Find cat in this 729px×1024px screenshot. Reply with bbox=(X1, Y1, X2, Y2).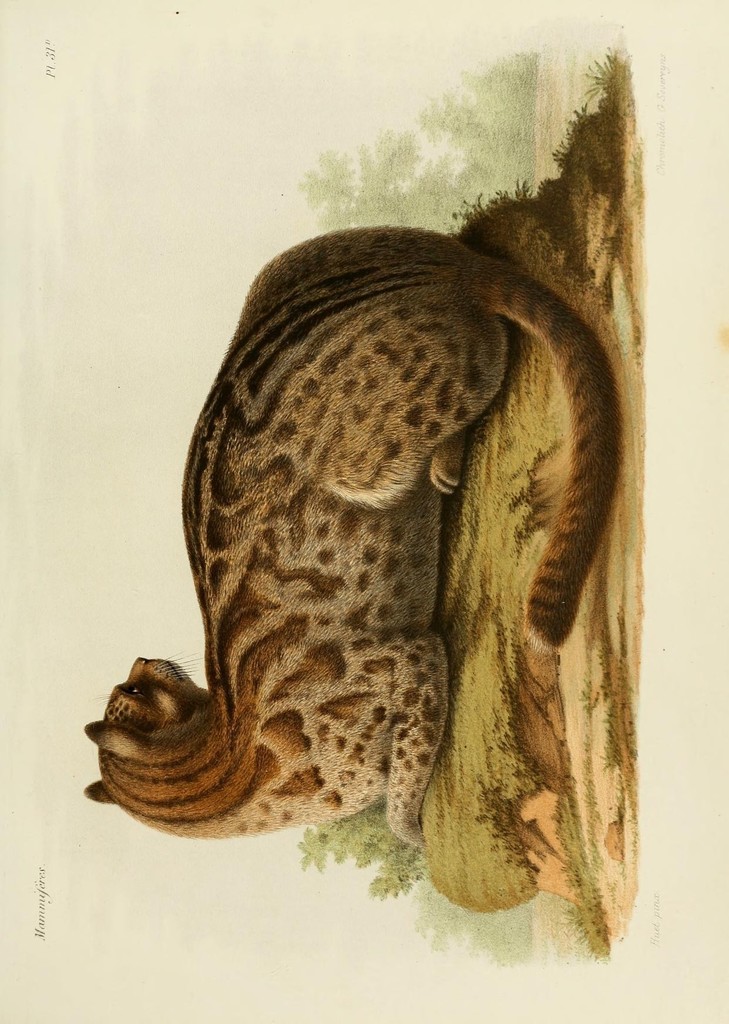
bbox=(78, 216, 618, 858).
